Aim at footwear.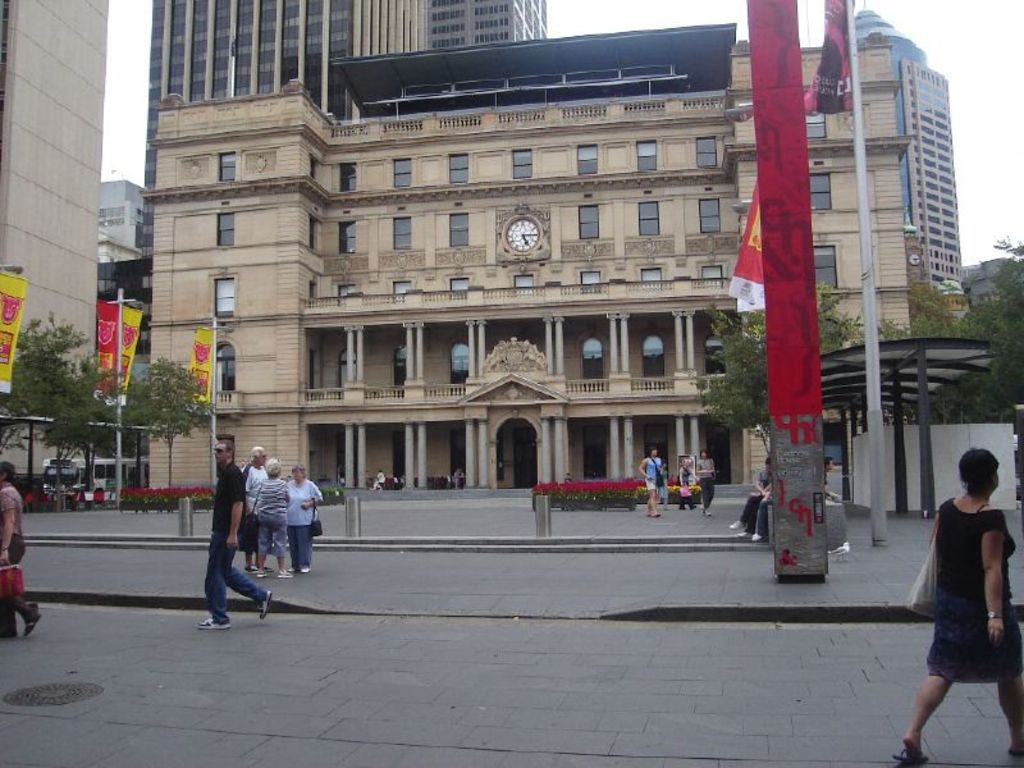
Aimed at bbox(275, 568, 292, 580).
